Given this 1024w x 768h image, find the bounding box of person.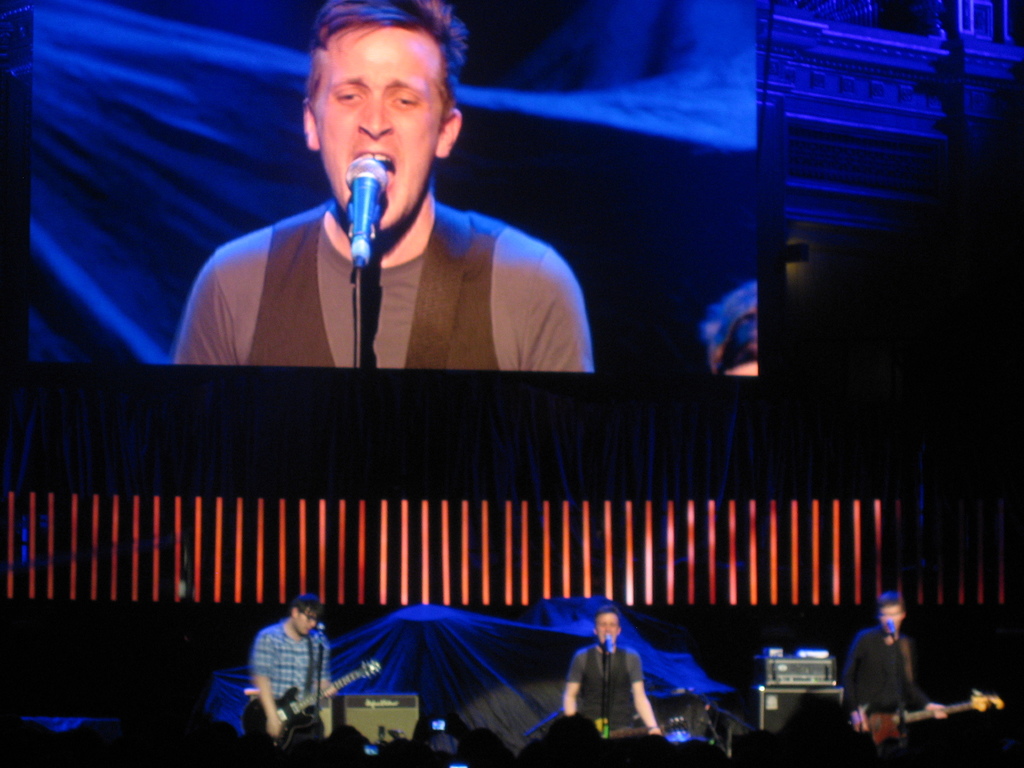
bbox=[249, 593, 338, 748].
